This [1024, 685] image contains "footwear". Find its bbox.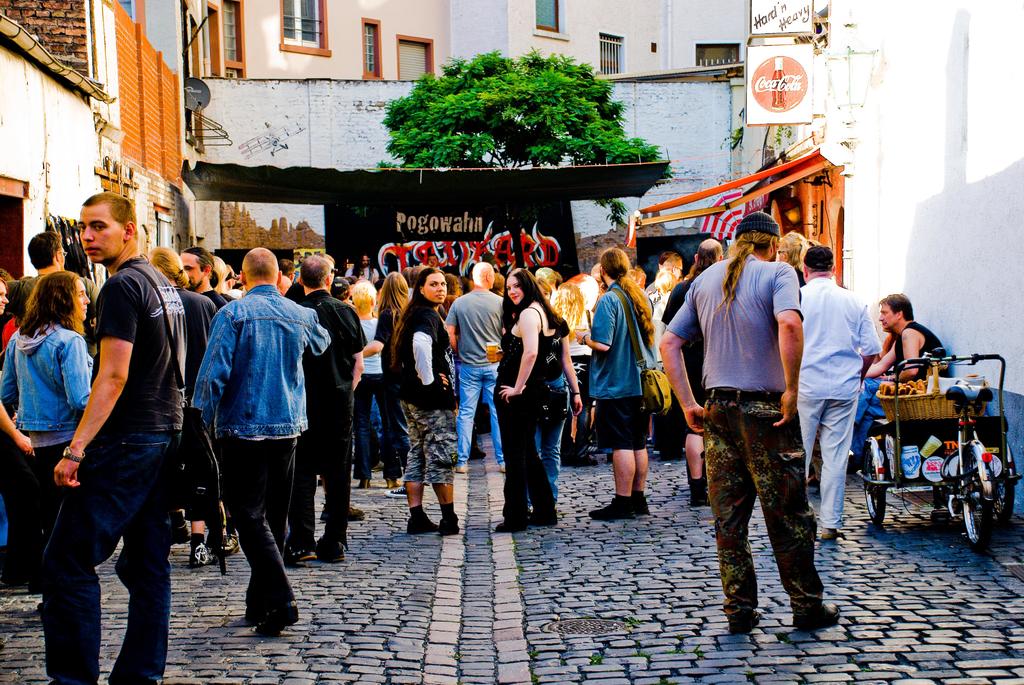
(408,517,438,534).
